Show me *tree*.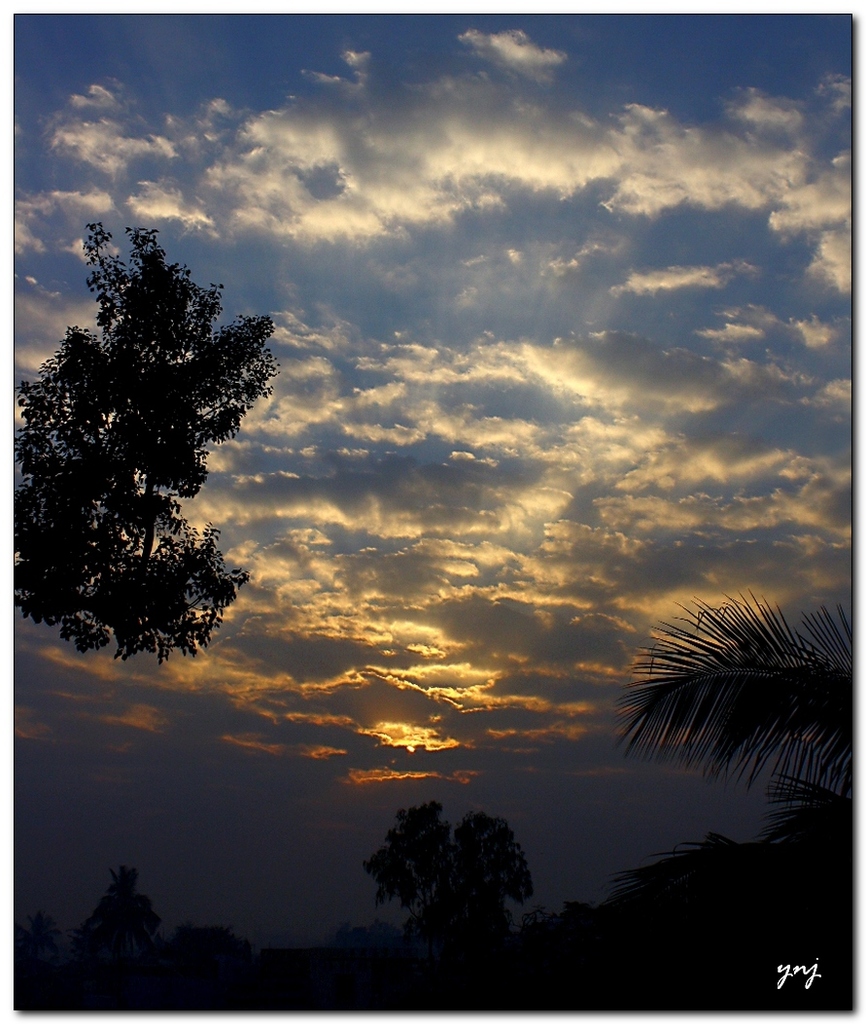
*tree* is here: [11, 222, 287, 667].
